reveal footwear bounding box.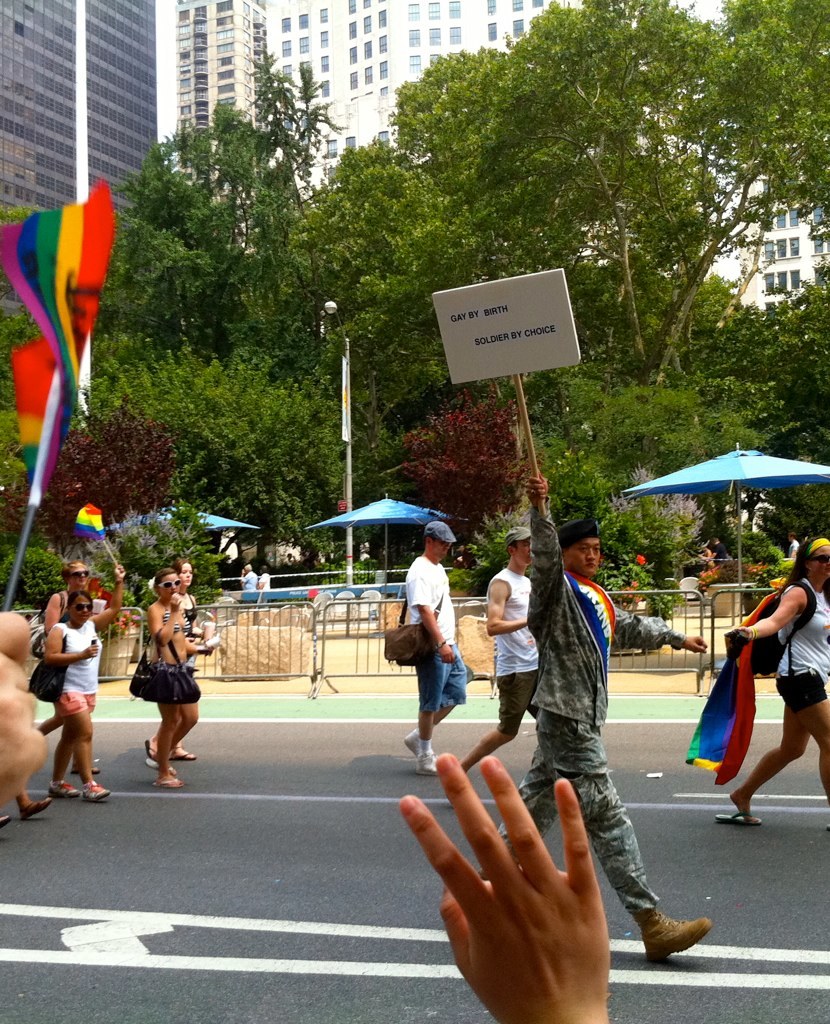
Revealed: bbox=[627, 904, 713, 963].
